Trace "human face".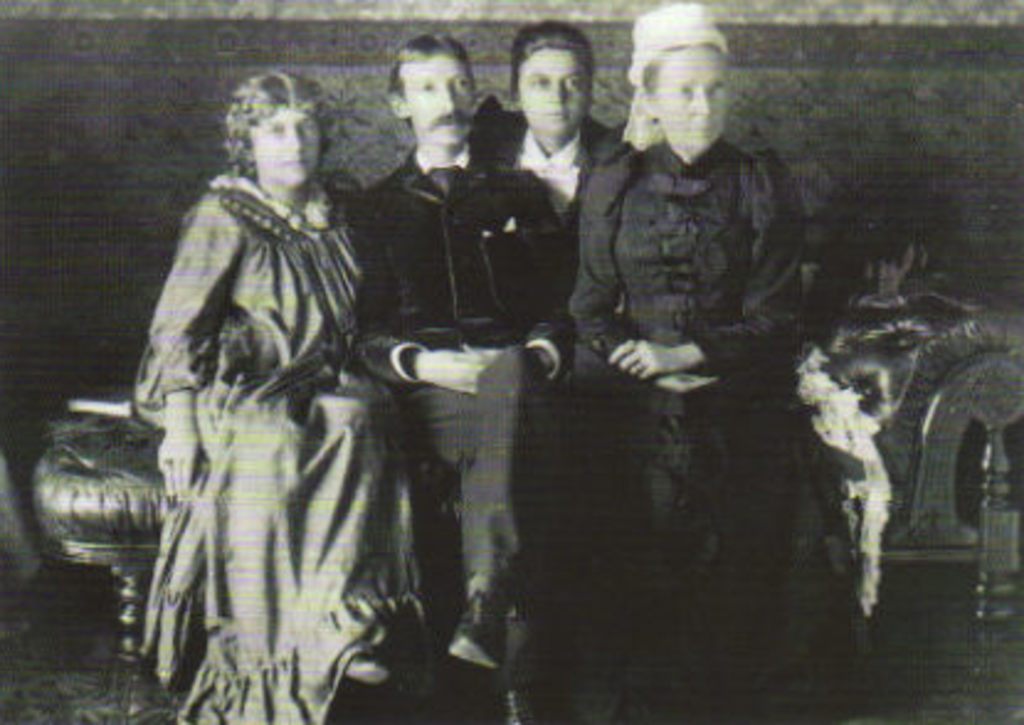
Traced to l=412, t=52, r=474, b=143.
